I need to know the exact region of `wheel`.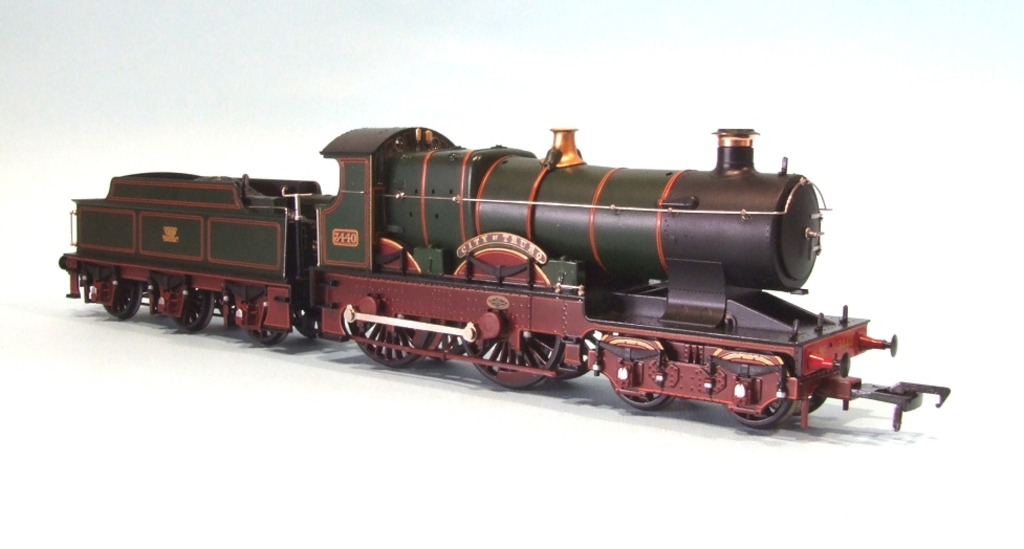
Region: x1=174 y1=291 x2=209 y2=331.
